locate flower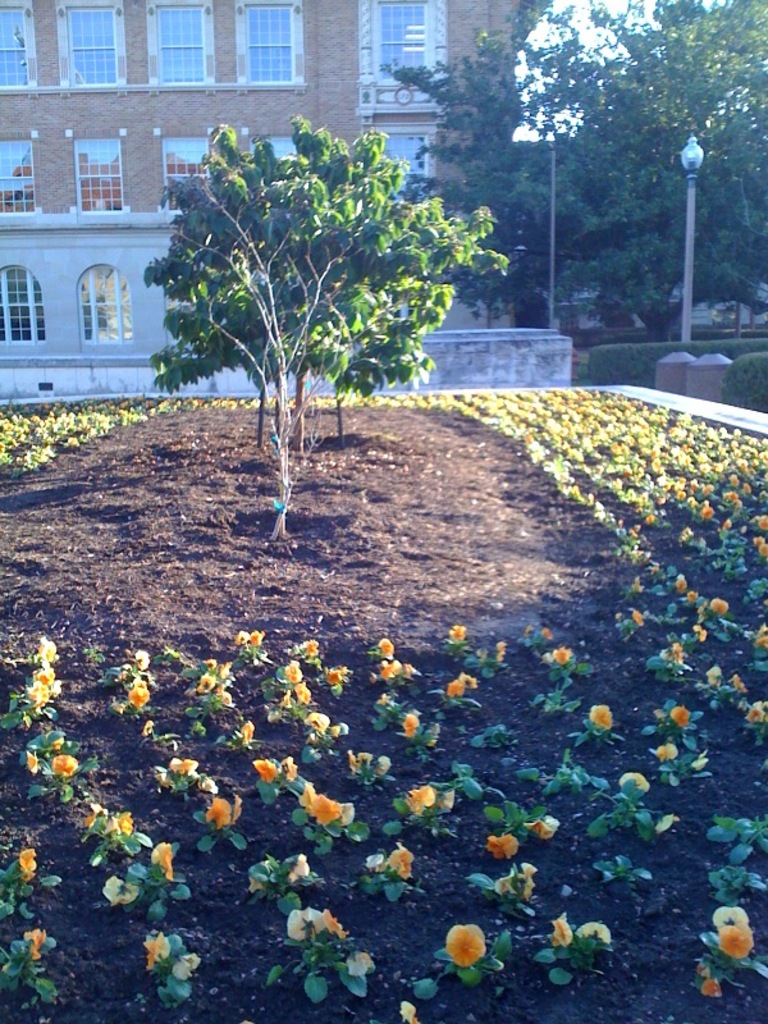
<box>248,760,271,776</box>
